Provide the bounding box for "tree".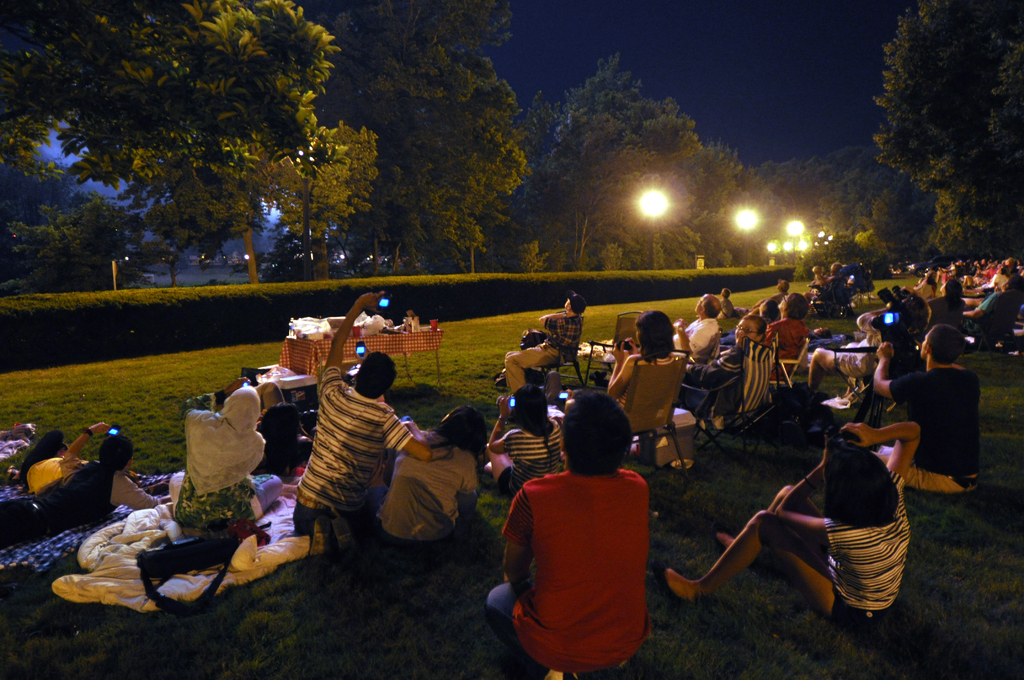
[515, 58, 696, 263].
